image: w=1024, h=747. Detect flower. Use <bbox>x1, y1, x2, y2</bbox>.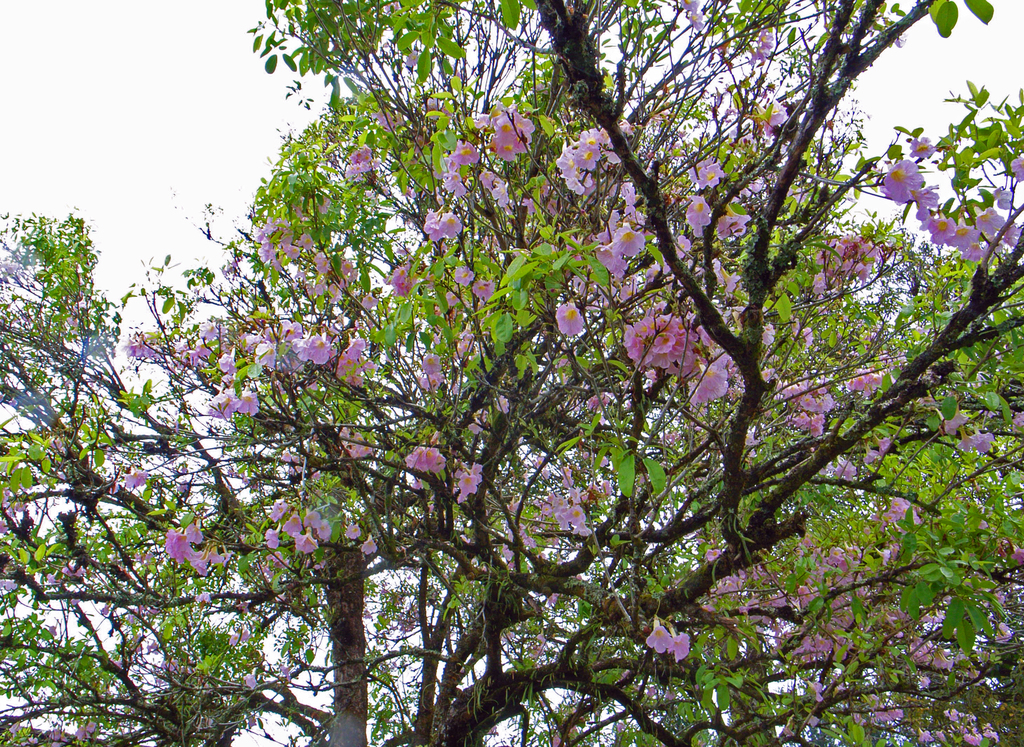
<bbox>404, 46, 423, 70</bbox>.
